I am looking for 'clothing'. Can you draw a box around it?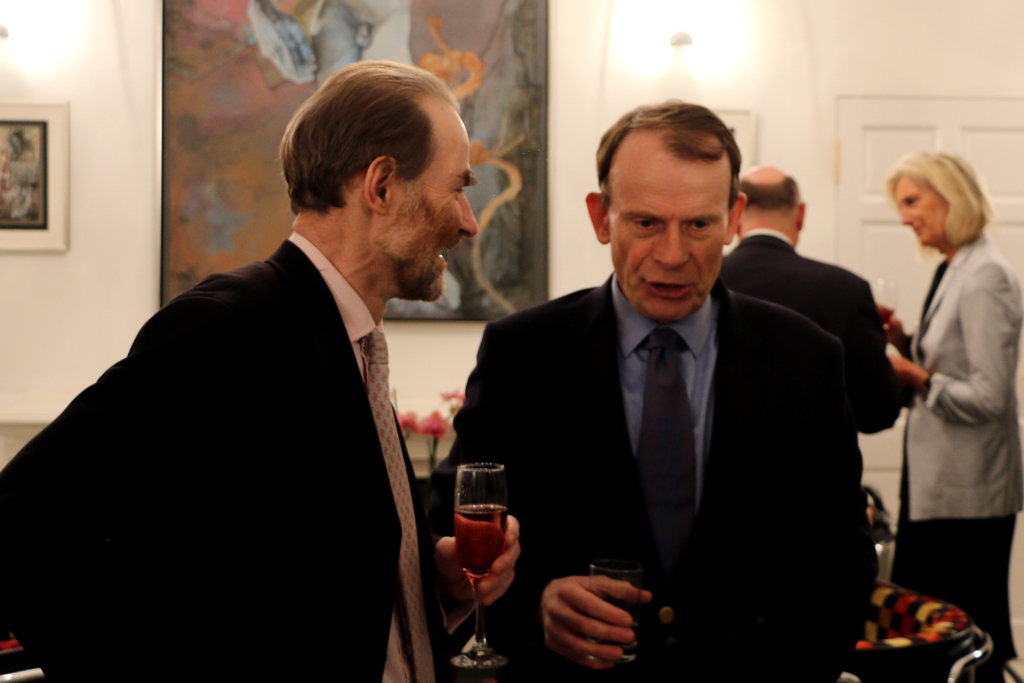
Sure, the bounding box is 445,263,880,682.
